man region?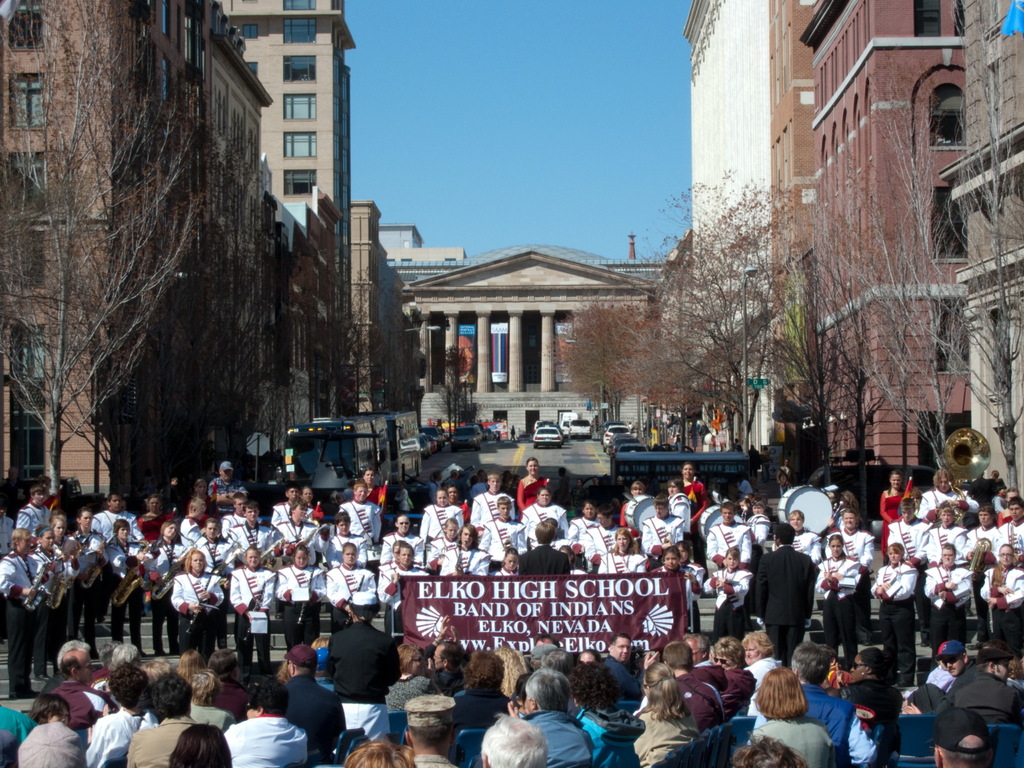
<box>93,490,145,620</box>
